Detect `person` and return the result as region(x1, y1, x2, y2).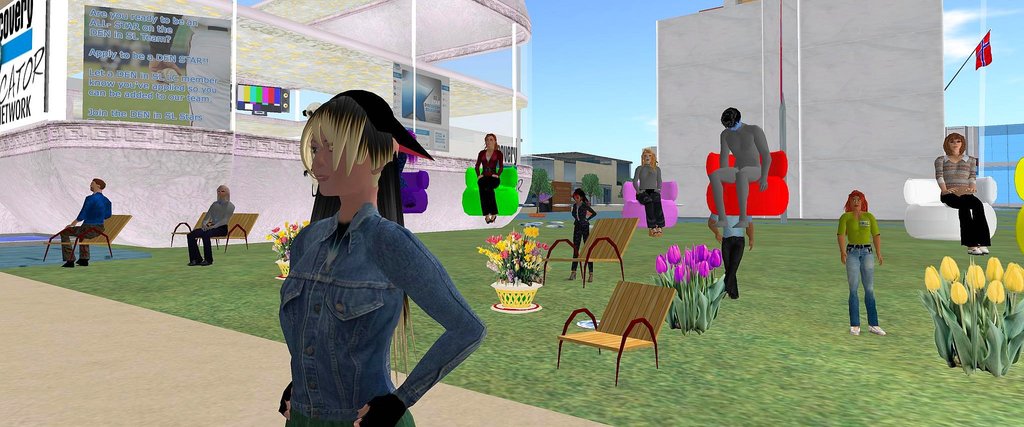
region(707, 216, 756, 302).
